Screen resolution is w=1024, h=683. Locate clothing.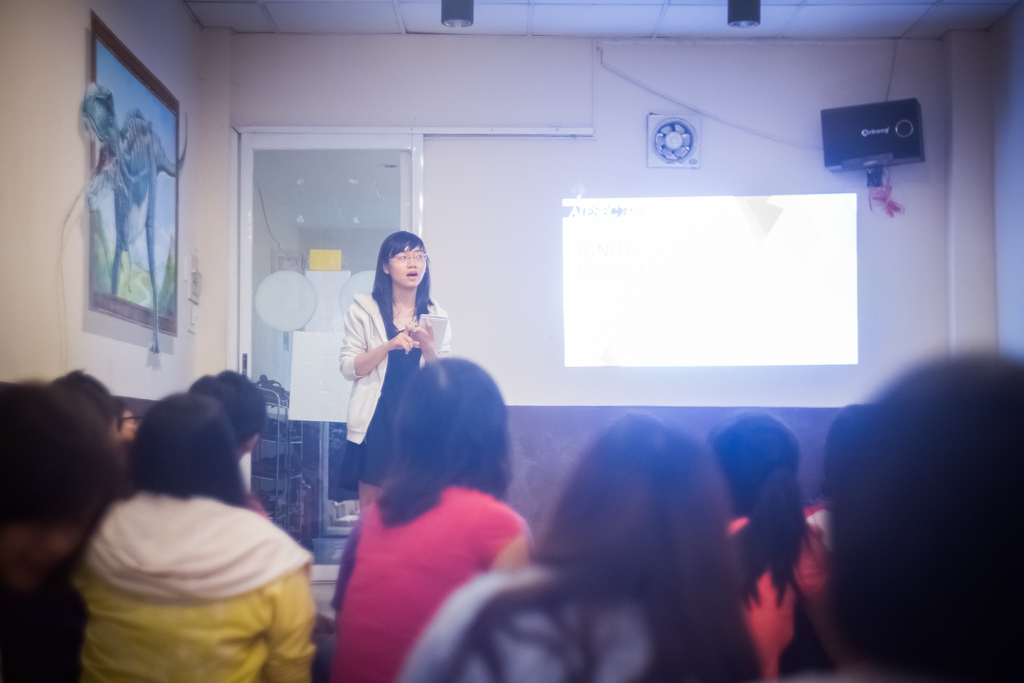
(left=336, top=292, right=452, bottom=494).
